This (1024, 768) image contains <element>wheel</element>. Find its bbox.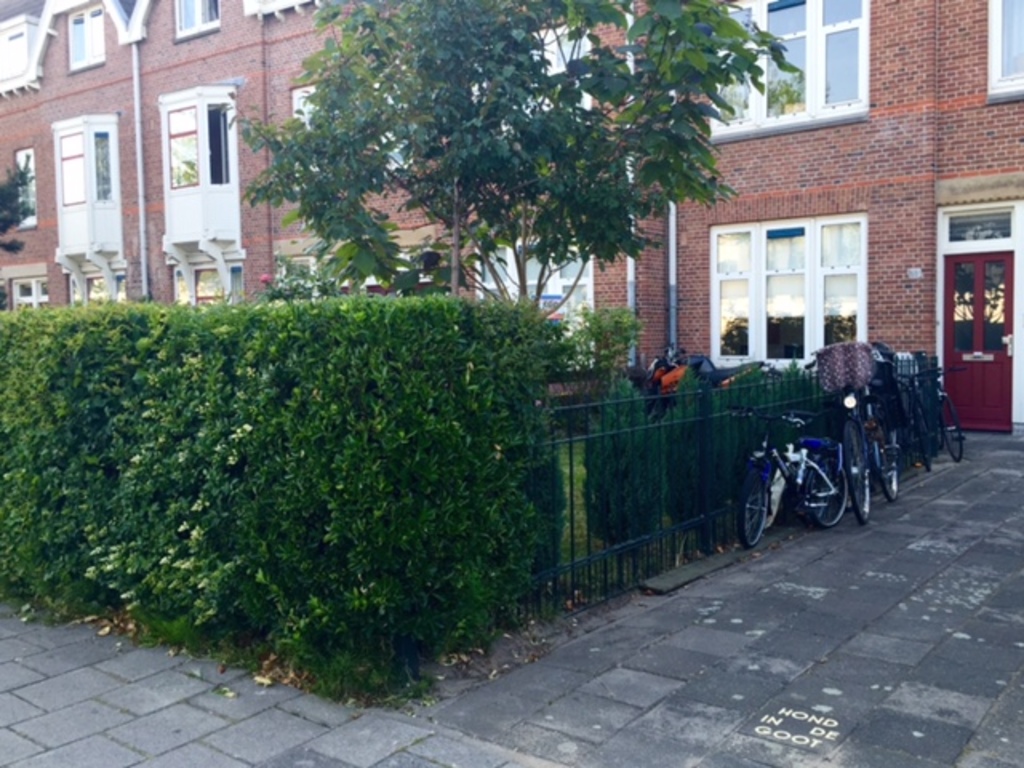
Rect(846, 422, 872, 525).
